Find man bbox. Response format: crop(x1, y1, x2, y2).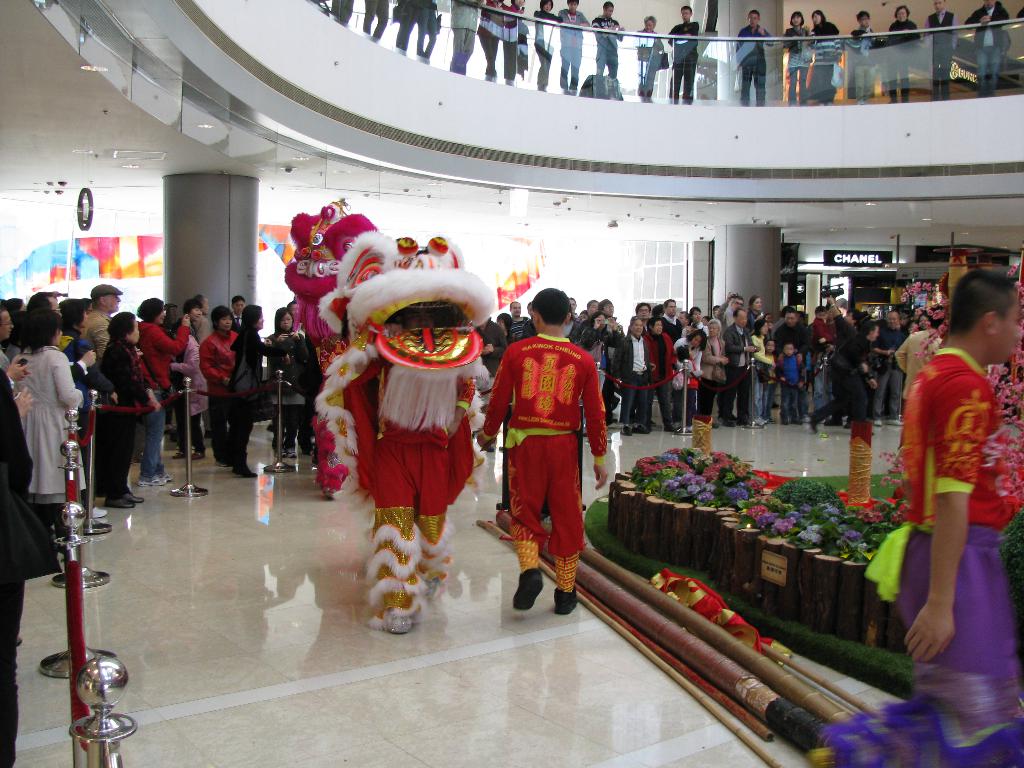
crop(874, 312, 913, 435).
